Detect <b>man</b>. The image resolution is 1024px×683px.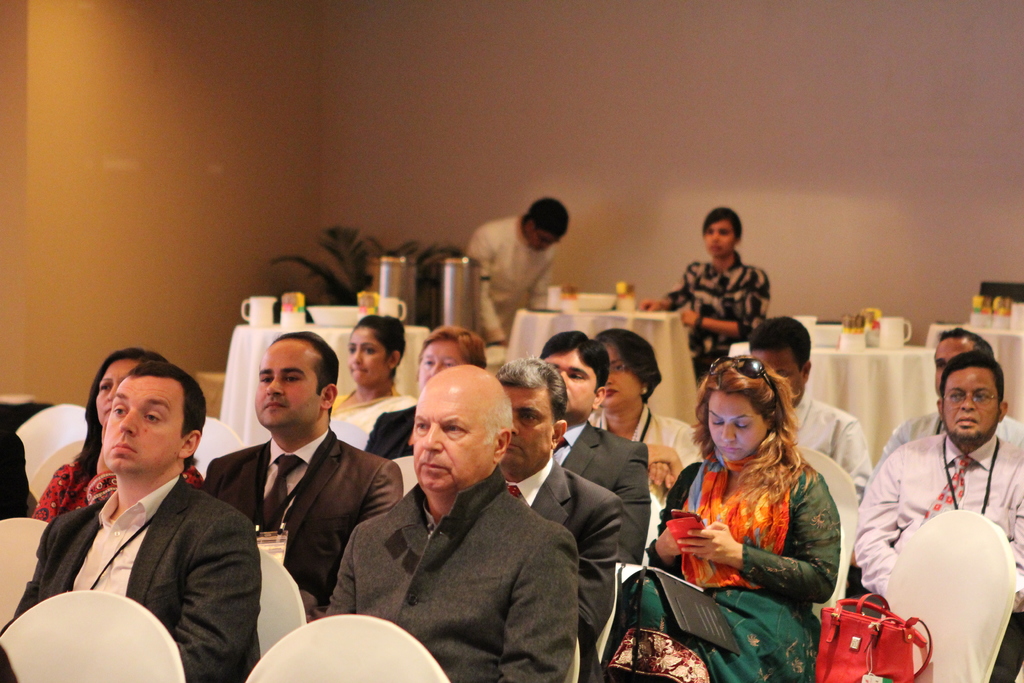
BBox(208, 318, 404, 630).
